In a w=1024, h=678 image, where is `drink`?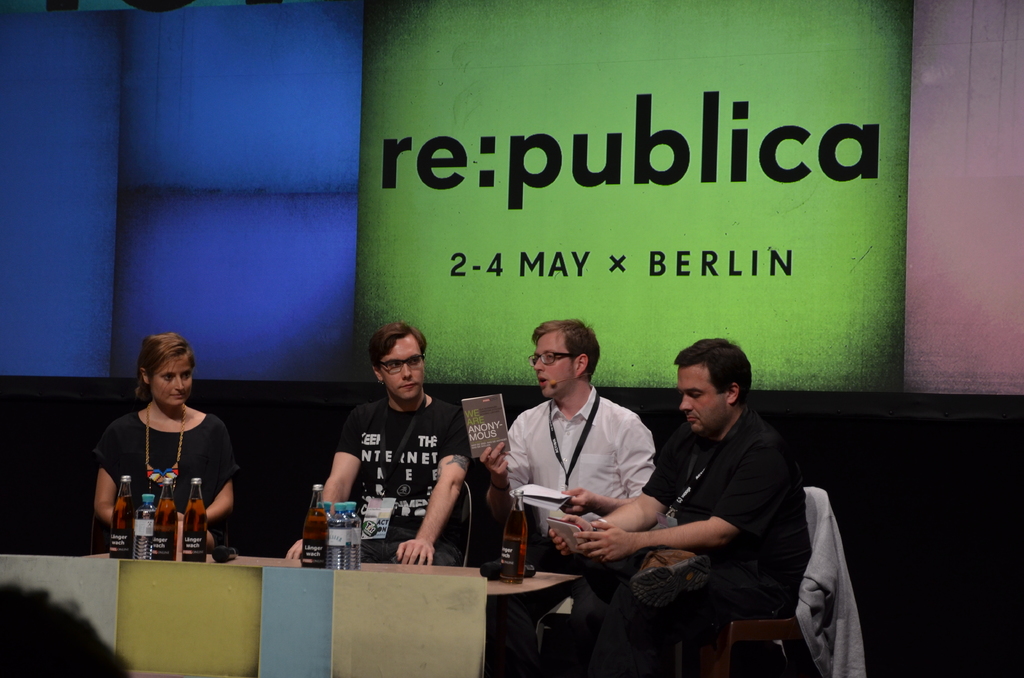
BBox(133, 505, 157, 560).
